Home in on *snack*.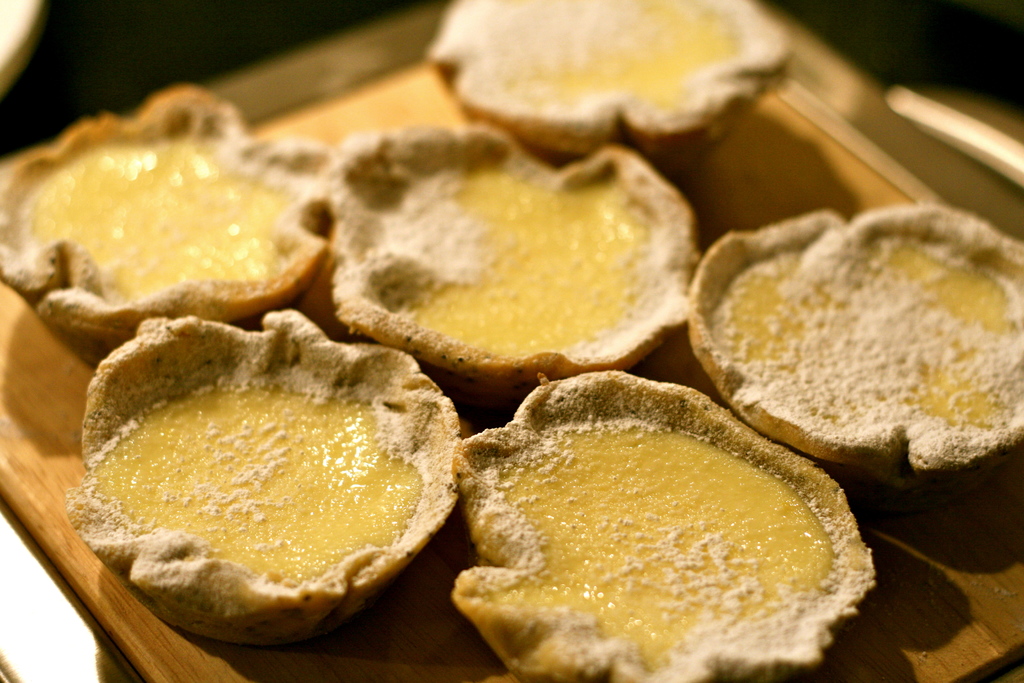
Homed in at x1=421 y1=0 x2=801 y2=183.
